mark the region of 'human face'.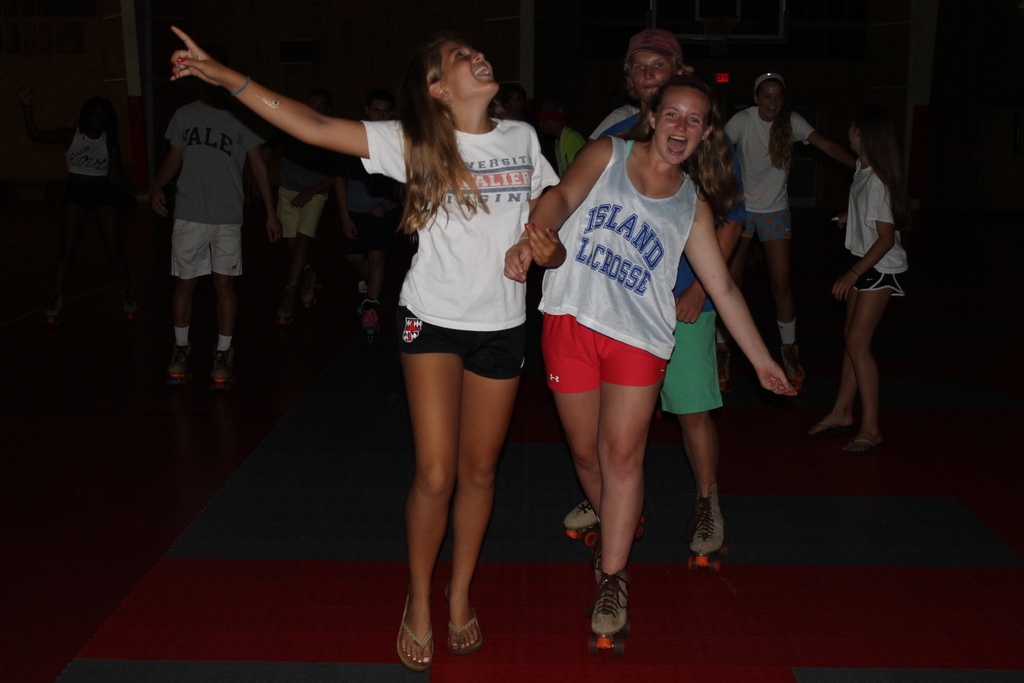
Region: (left=635, top=51, right=669, bottom=93).
